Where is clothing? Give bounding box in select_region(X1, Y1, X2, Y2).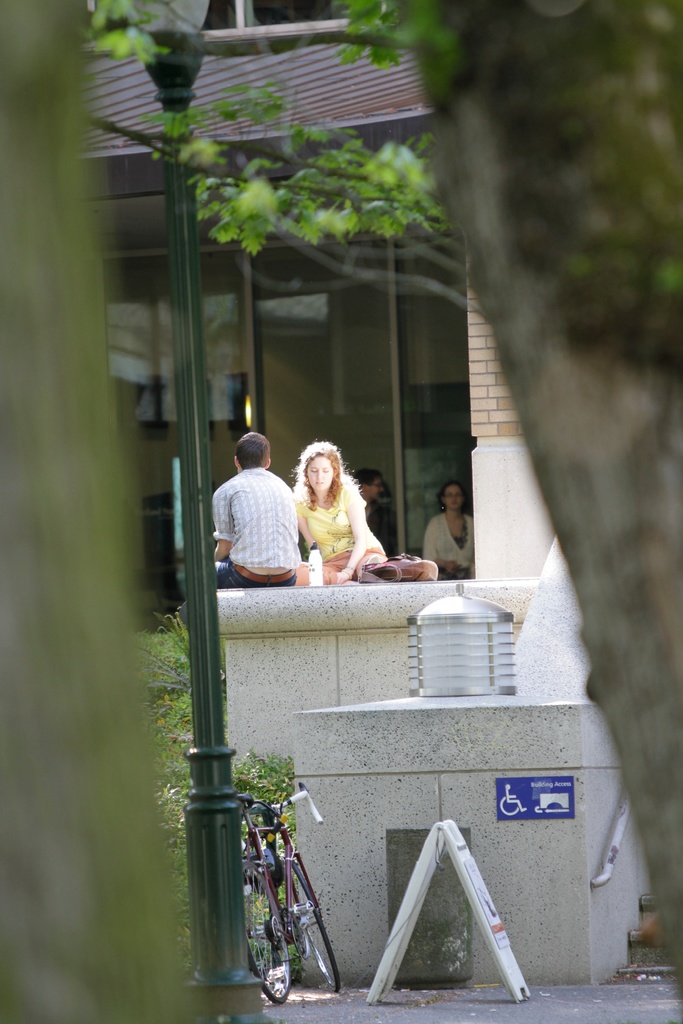
select_region(422, 516, 478, 573).
